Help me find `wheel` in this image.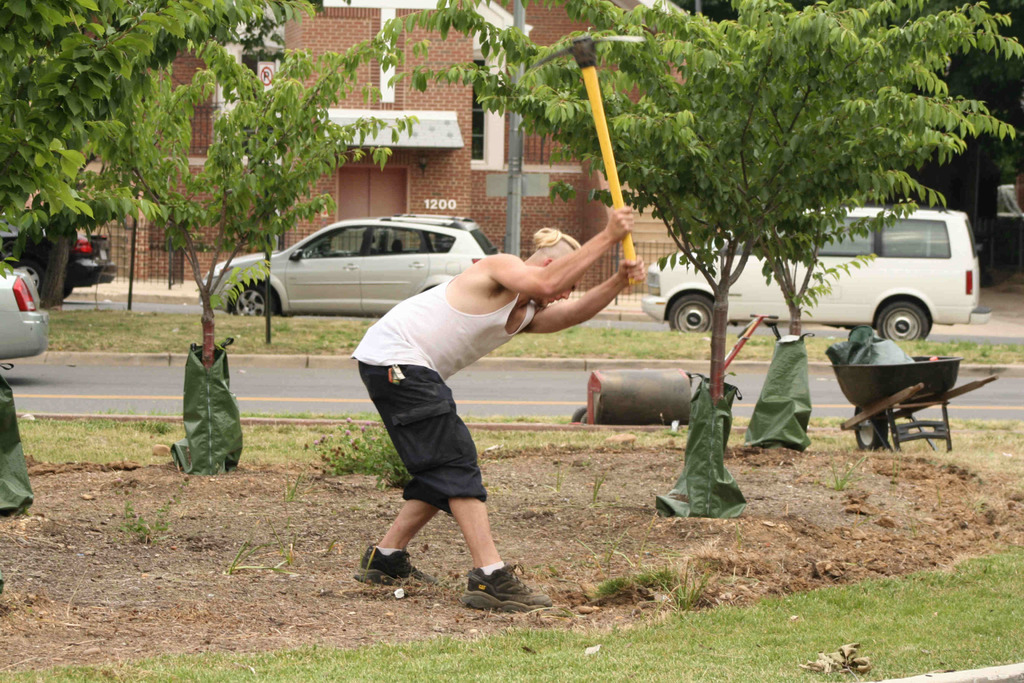
Found it: (x1=666, y1=288, x2=717, y2=336).
